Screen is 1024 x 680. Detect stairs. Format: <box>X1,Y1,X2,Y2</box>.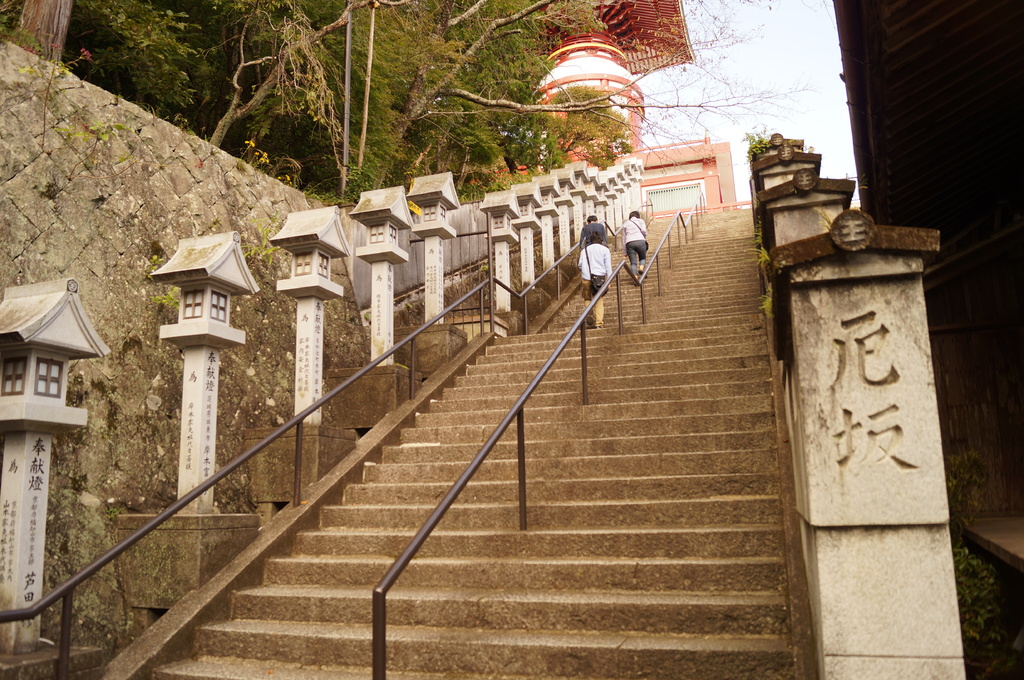
<box>148,210,795,679</box>.
